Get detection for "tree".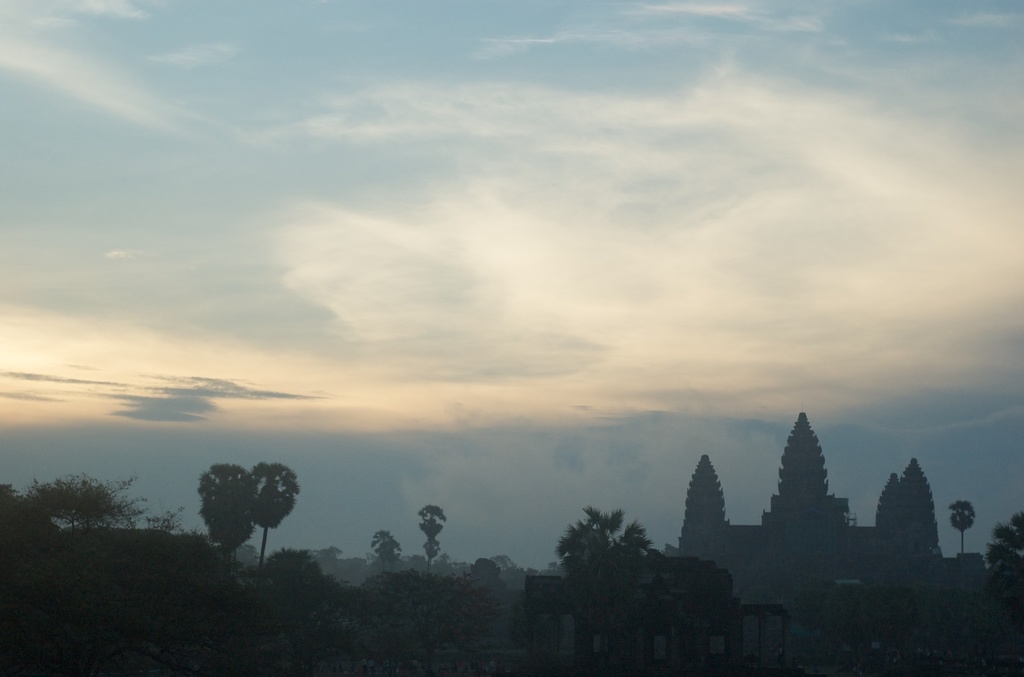
Detection: [0, 478, 142, 541].
